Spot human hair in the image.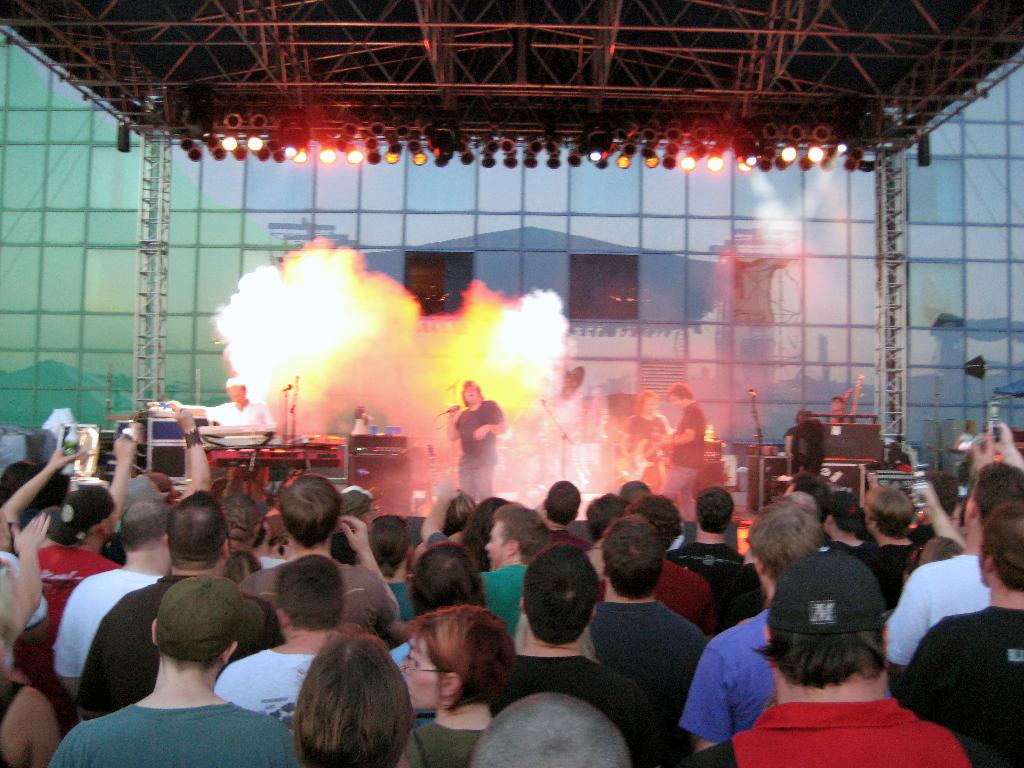
human hair found at l=543, t=479, r=579, b=527.
